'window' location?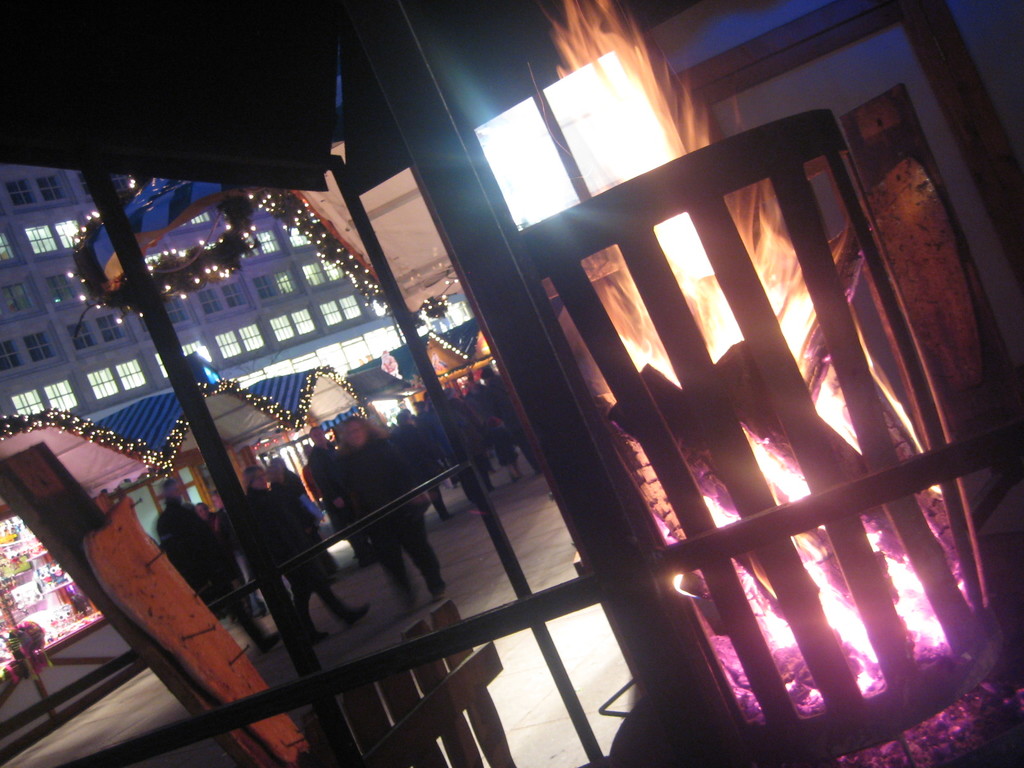
box(291, 307, 319, 343)
